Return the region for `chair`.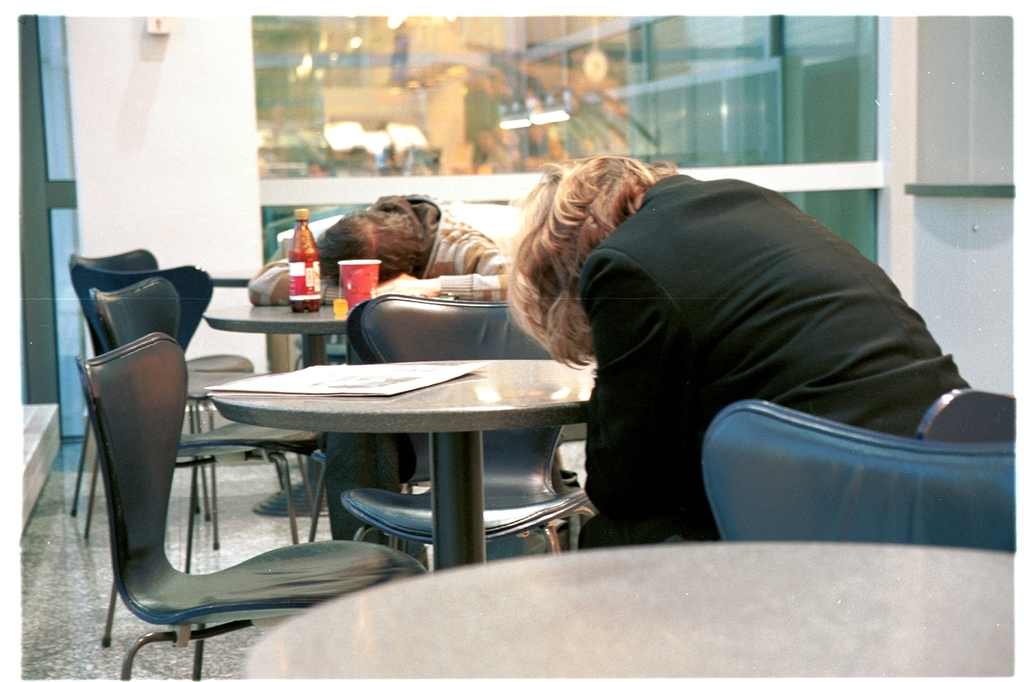
[916, 389, 1021, 443].
